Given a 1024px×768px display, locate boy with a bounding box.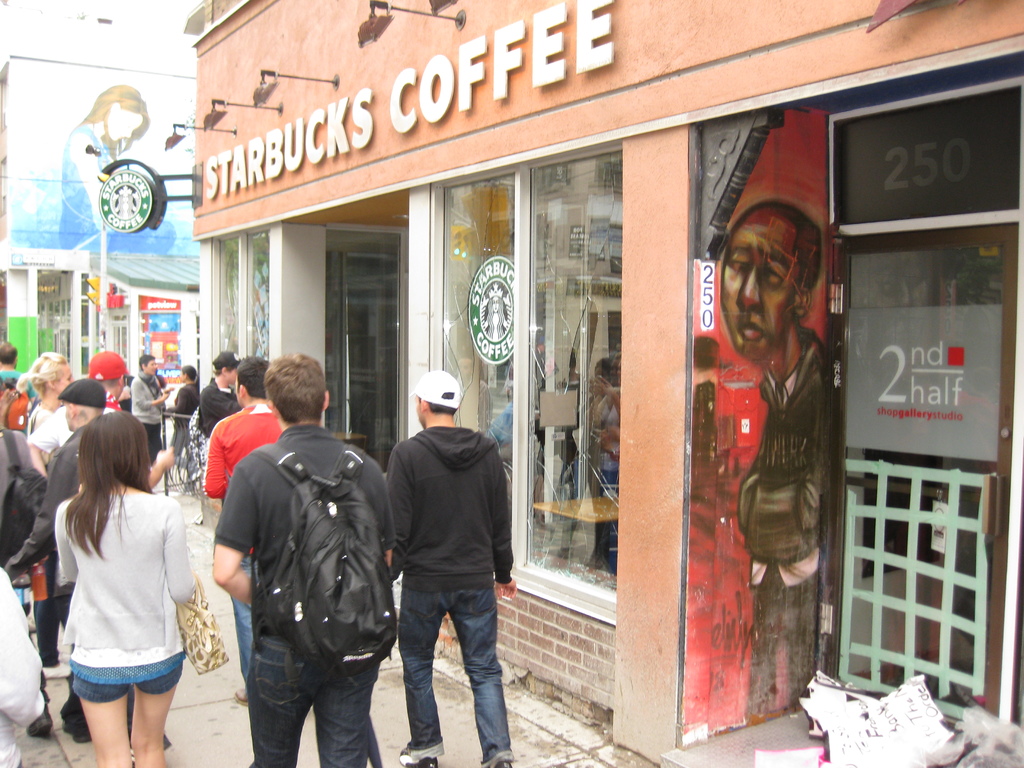
Located: (left=201, top=353, right=284, bottom=708).
